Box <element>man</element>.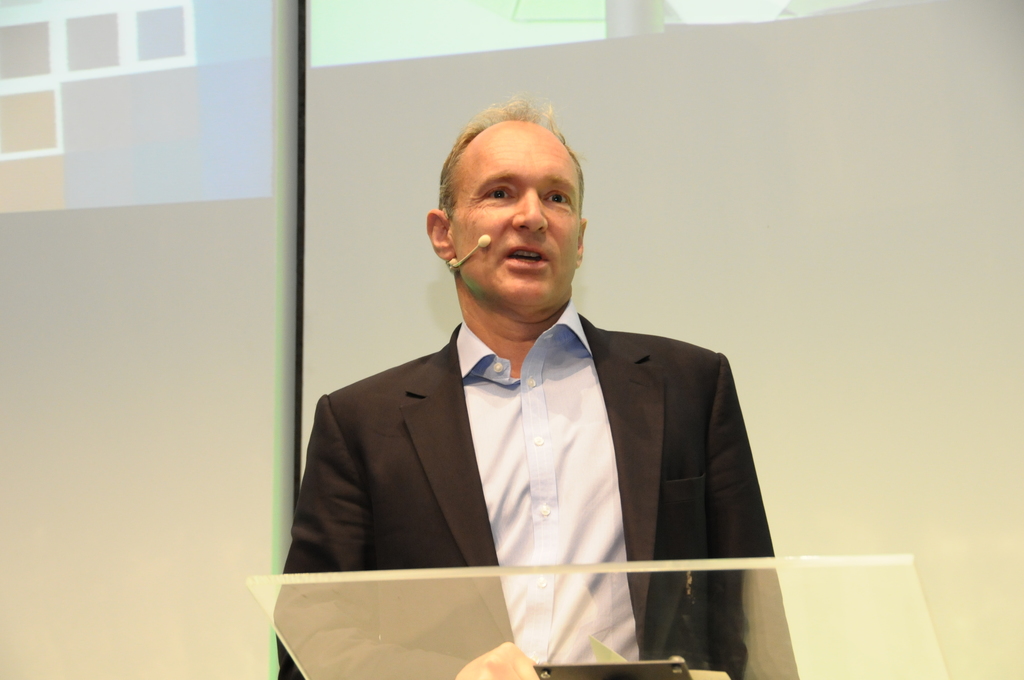
crop(262, 101, 799, 676).
